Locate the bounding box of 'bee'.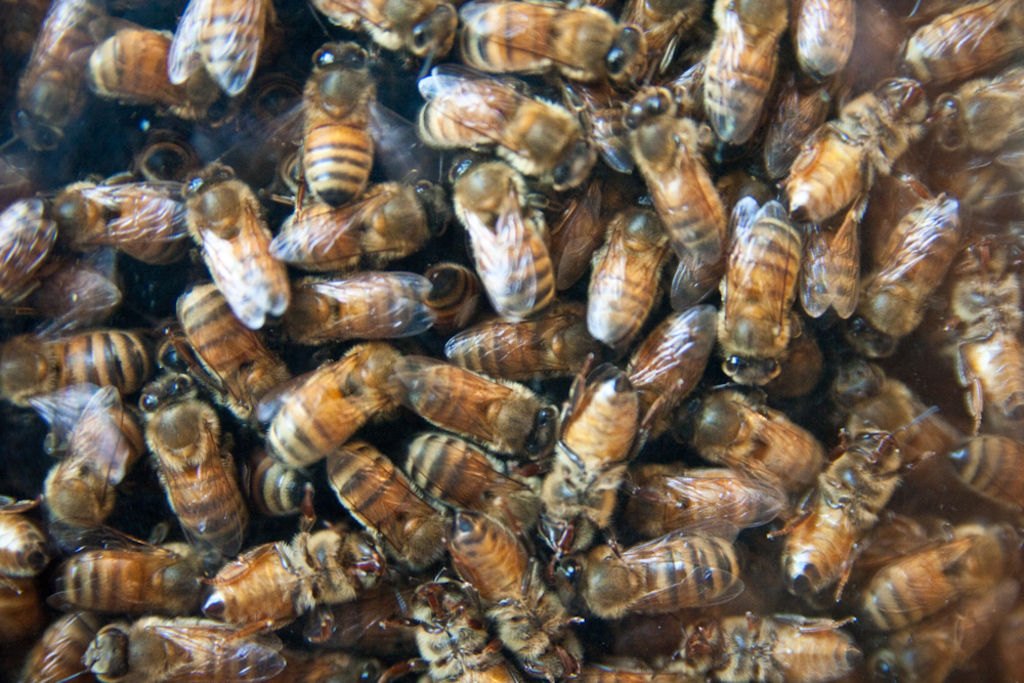
Bounding box: left=439, top=313, right=614, bottom=388.
